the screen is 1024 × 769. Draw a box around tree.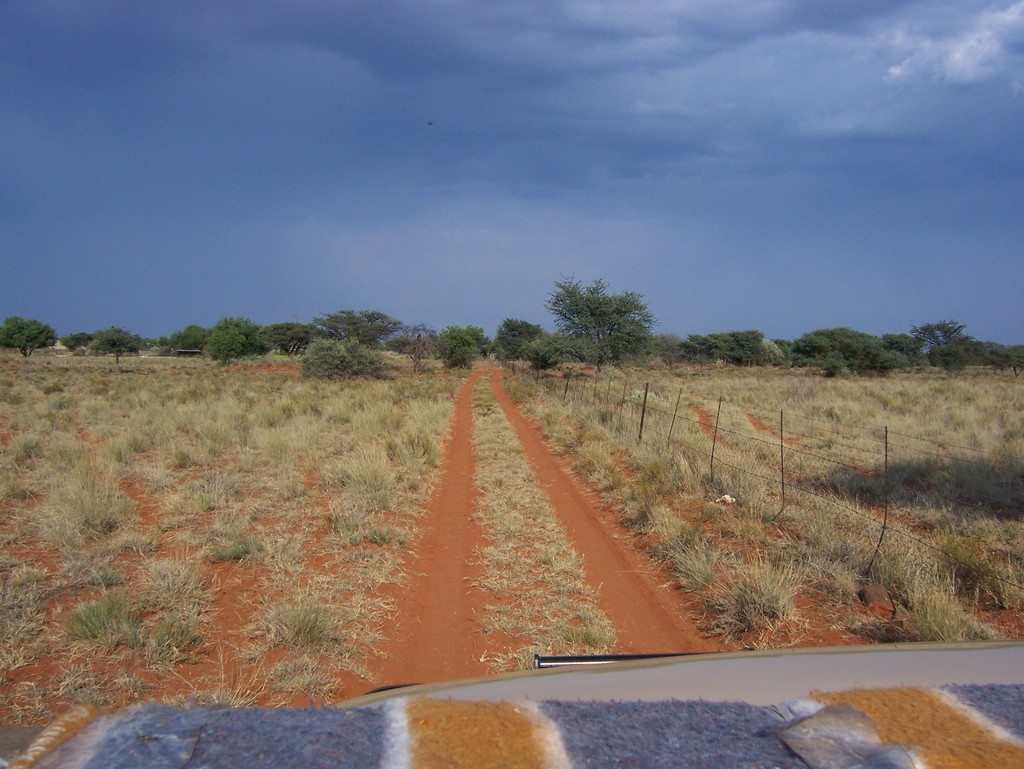
0, 315, 59, 356.
